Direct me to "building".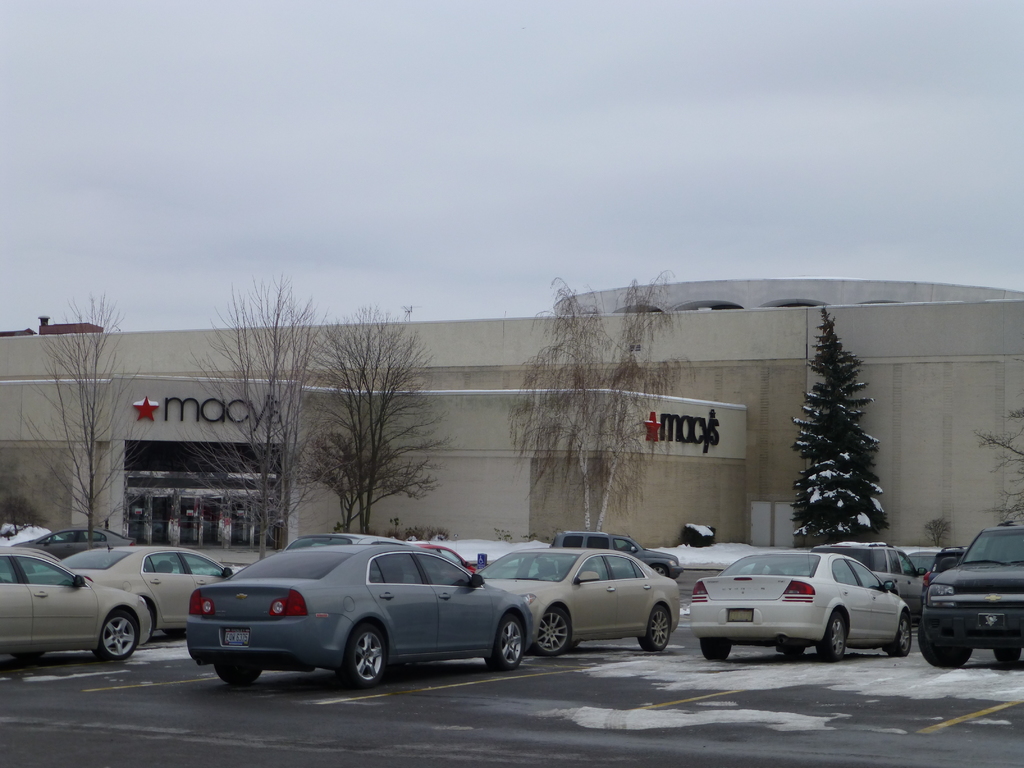
Direction: [0, 275, 1023, 568].
